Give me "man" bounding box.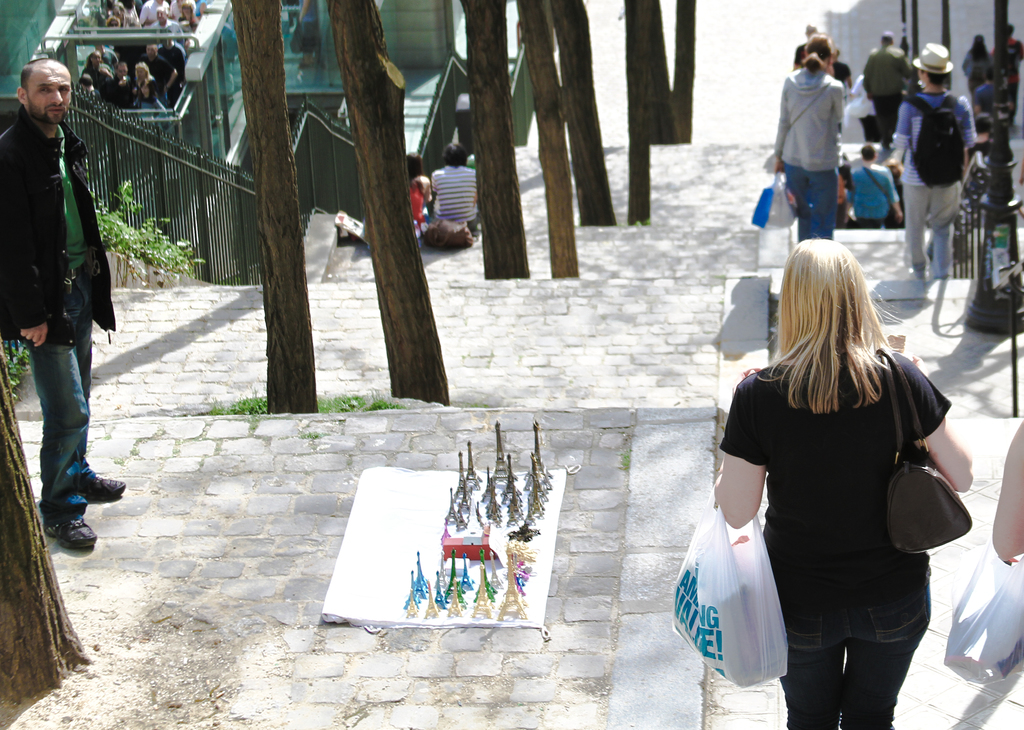
{"left": 6, "top": 65, "right": 109, "bottom": 543}.
